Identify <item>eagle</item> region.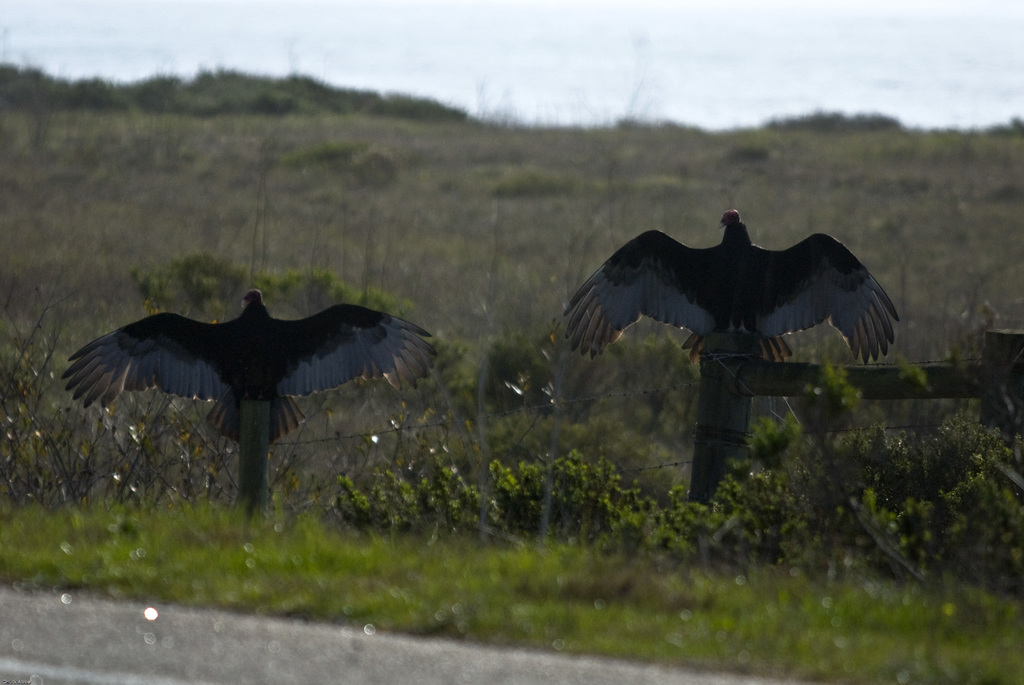
Region: [56, 288, 445, 455].
